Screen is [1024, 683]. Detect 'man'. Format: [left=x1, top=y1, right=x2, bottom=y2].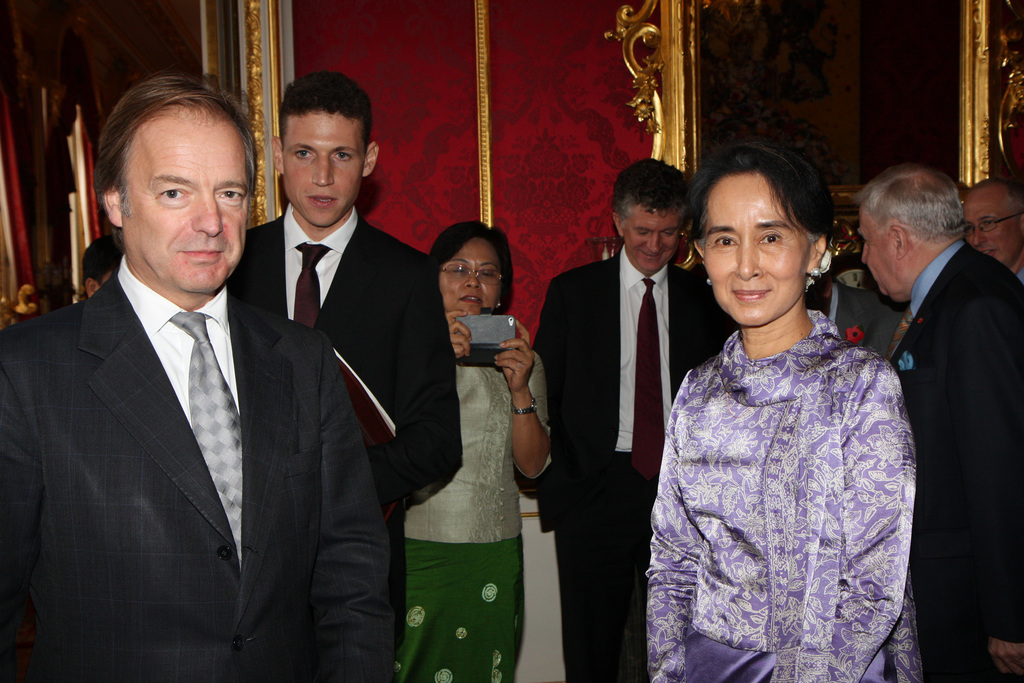
[left=540, top=162, right=724, bottom=682].
